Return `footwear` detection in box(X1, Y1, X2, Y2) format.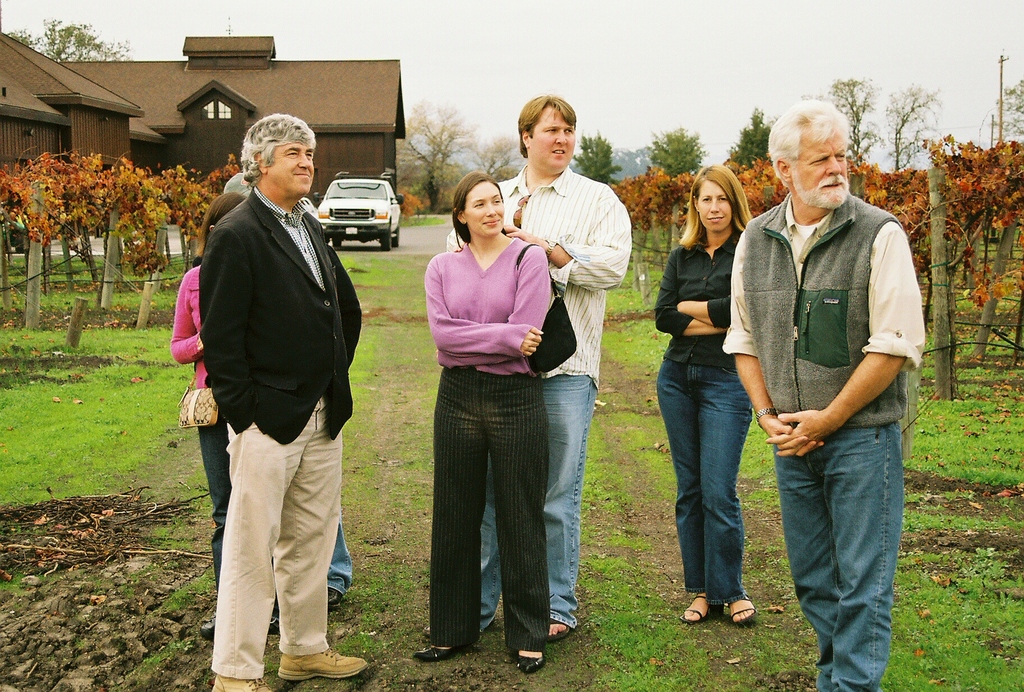
box(548, 616, 572, 641).
